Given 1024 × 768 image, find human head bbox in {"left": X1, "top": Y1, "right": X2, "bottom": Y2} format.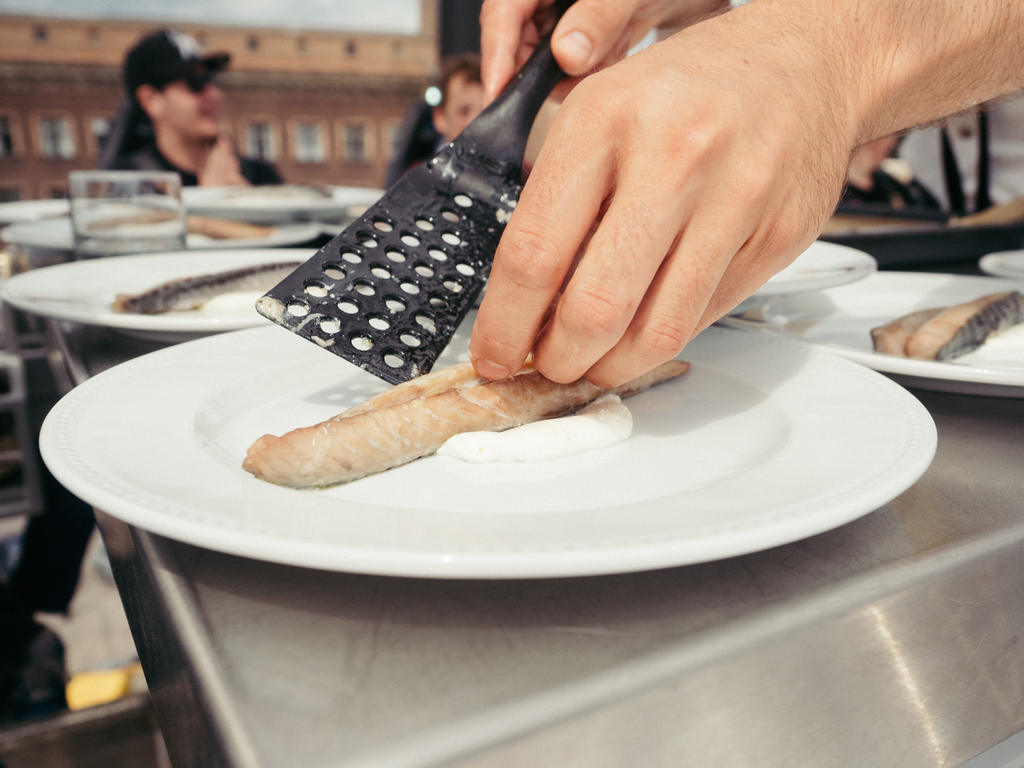
{"left": 431, "top": 50, "right": 483, "bottom": 145}.
